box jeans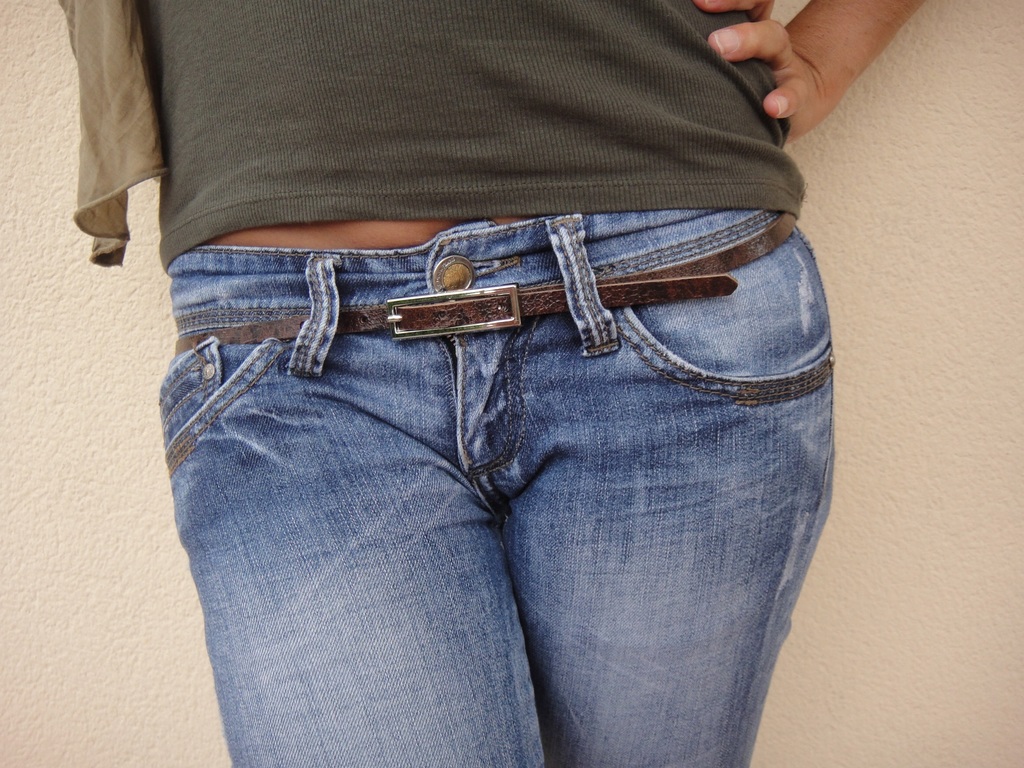
detection(159, 209, 835, 767)
